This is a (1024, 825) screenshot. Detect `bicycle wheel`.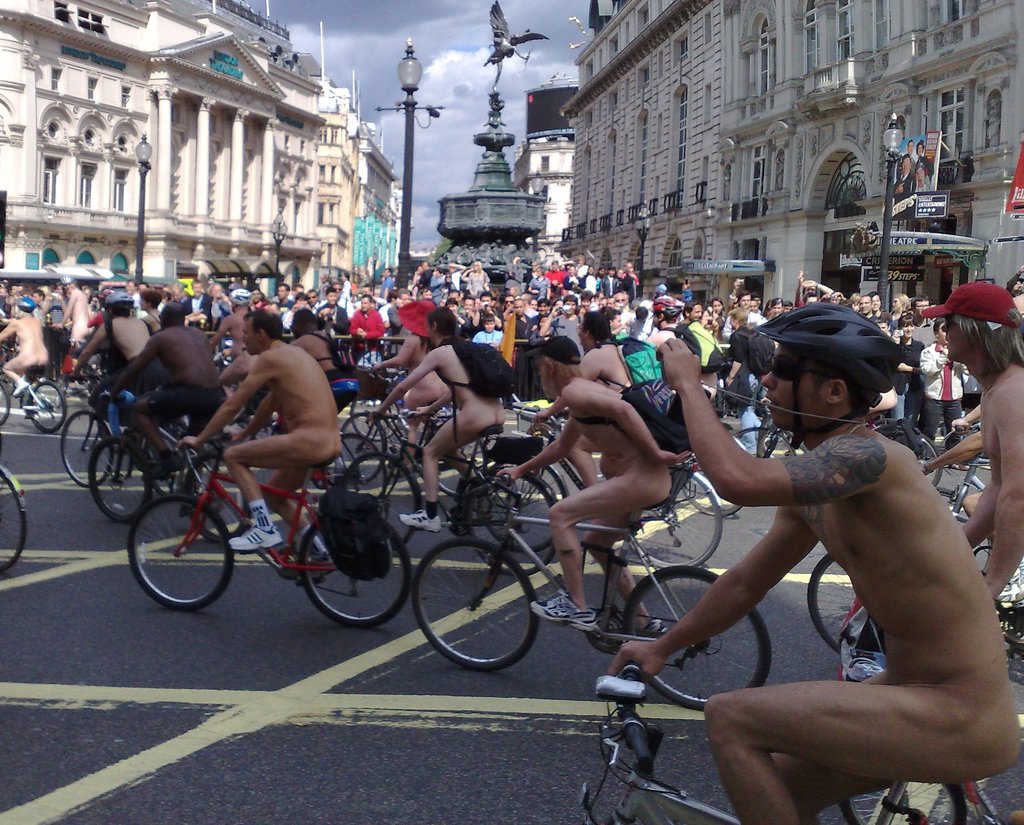
[346, 454, 414, 543].
